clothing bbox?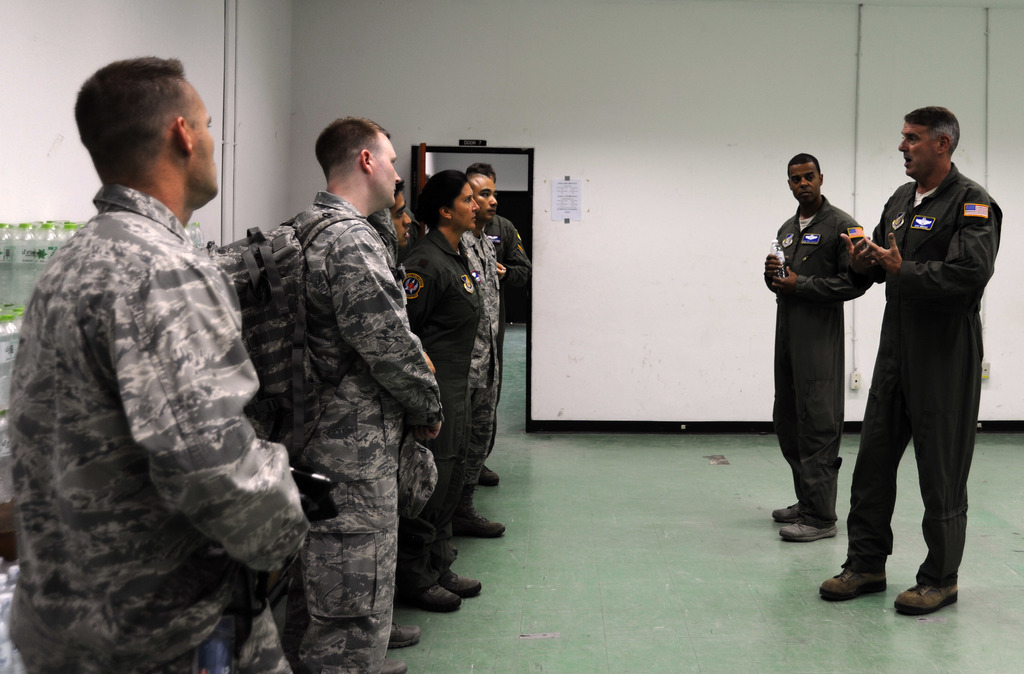
(left=767, top=186, right=861, bottom=520)
